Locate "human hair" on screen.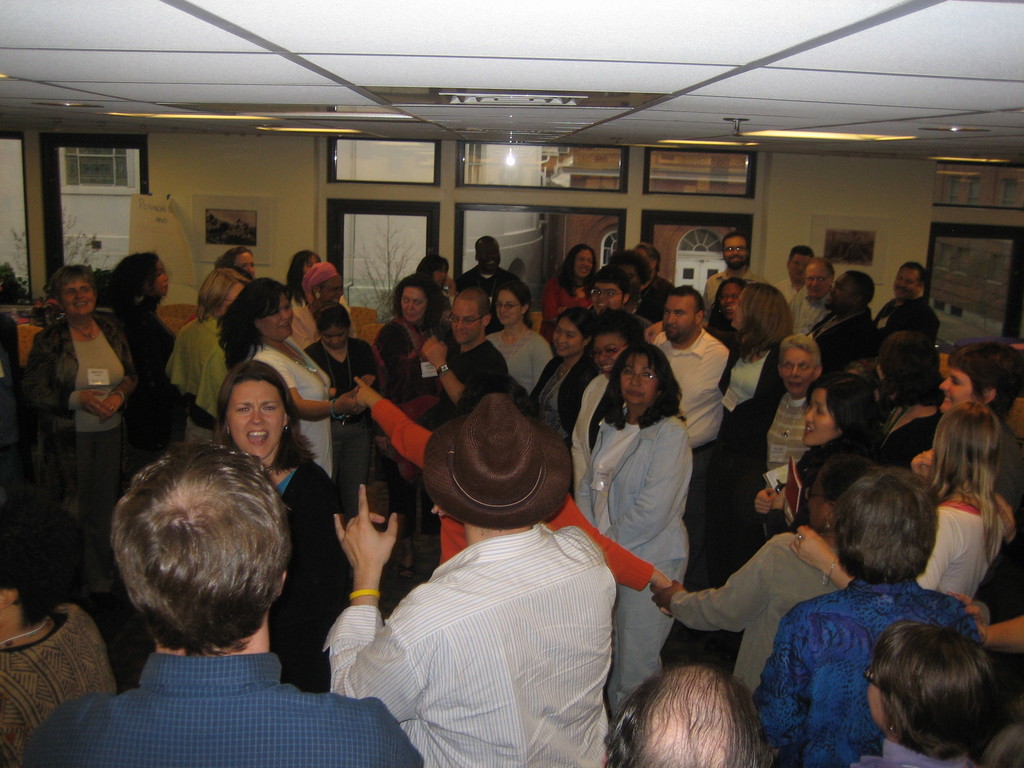
On screen at select_region(634, 240, 661, 275).
